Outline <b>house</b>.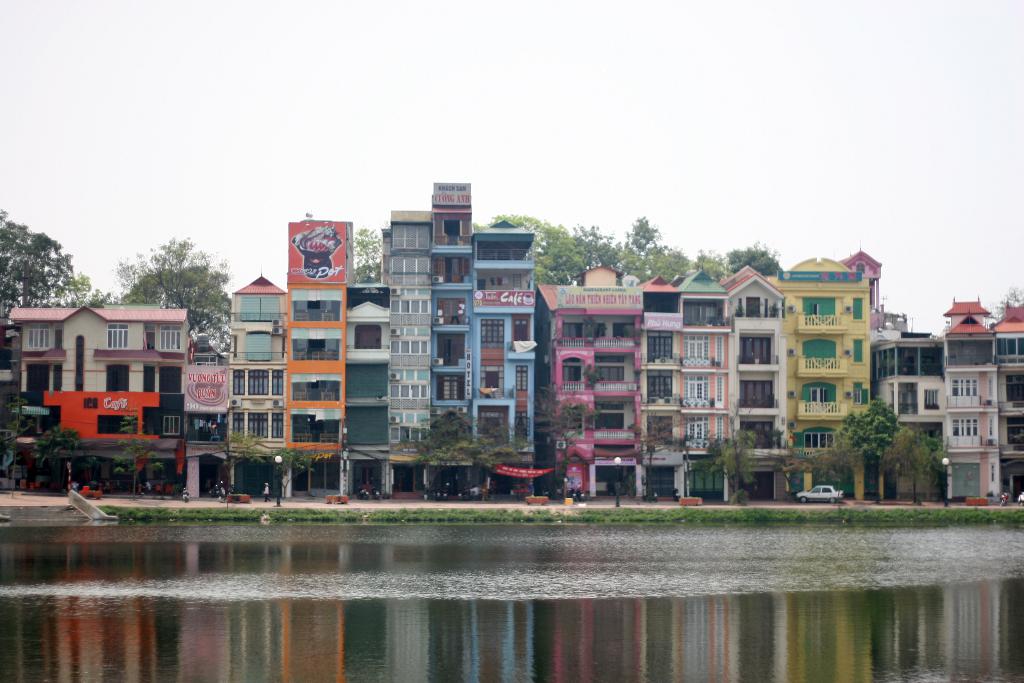
Outline: region(350, 286, 390, 472).
